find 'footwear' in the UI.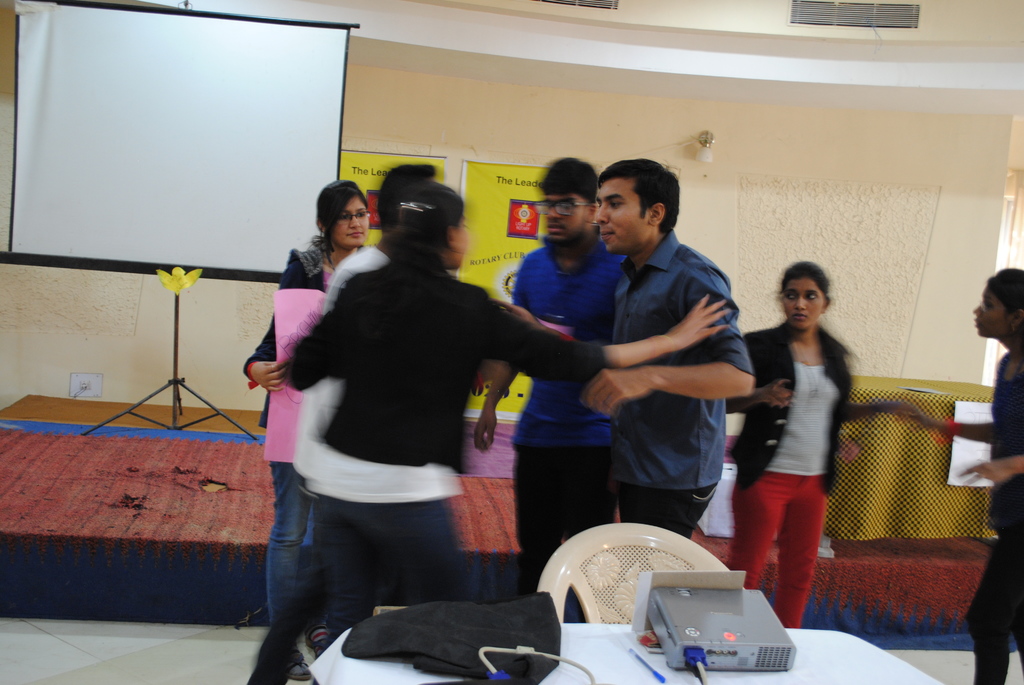
UI element at x1=301 y1=614 x2=323 y2=655.
